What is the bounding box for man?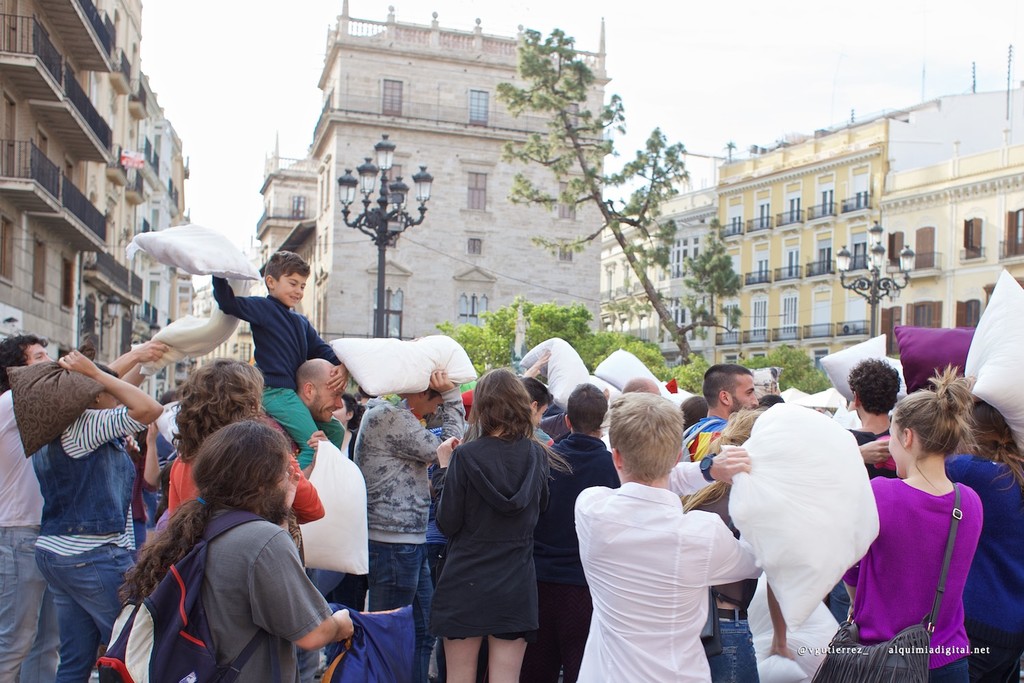
crop(534, 380, 620, 682).
